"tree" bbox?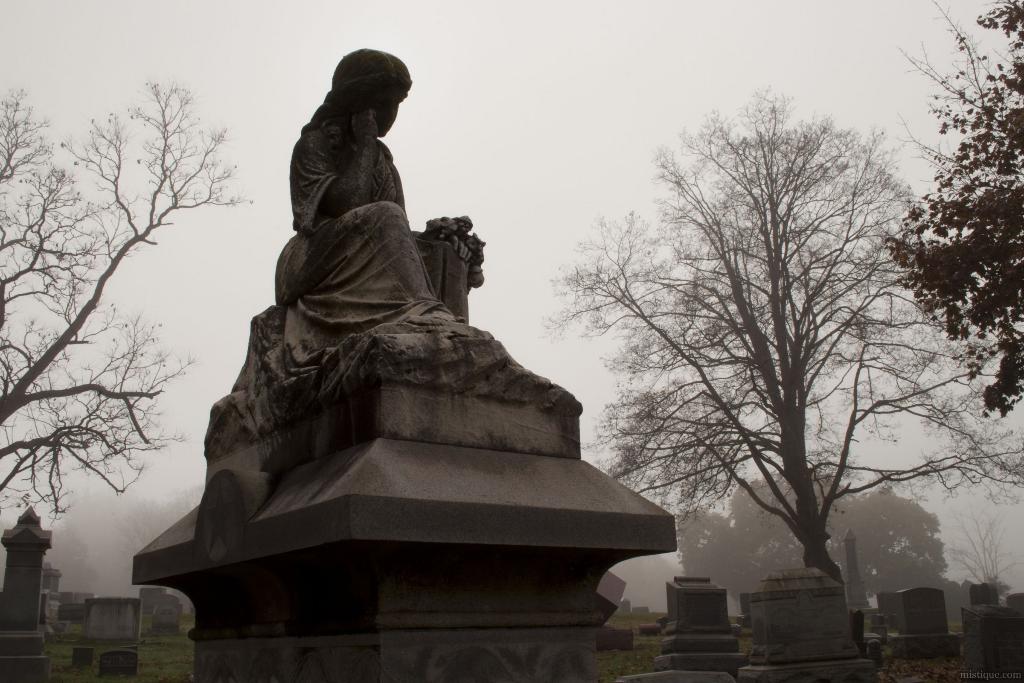
x1=672, y1=466, x2=950, y2=597
